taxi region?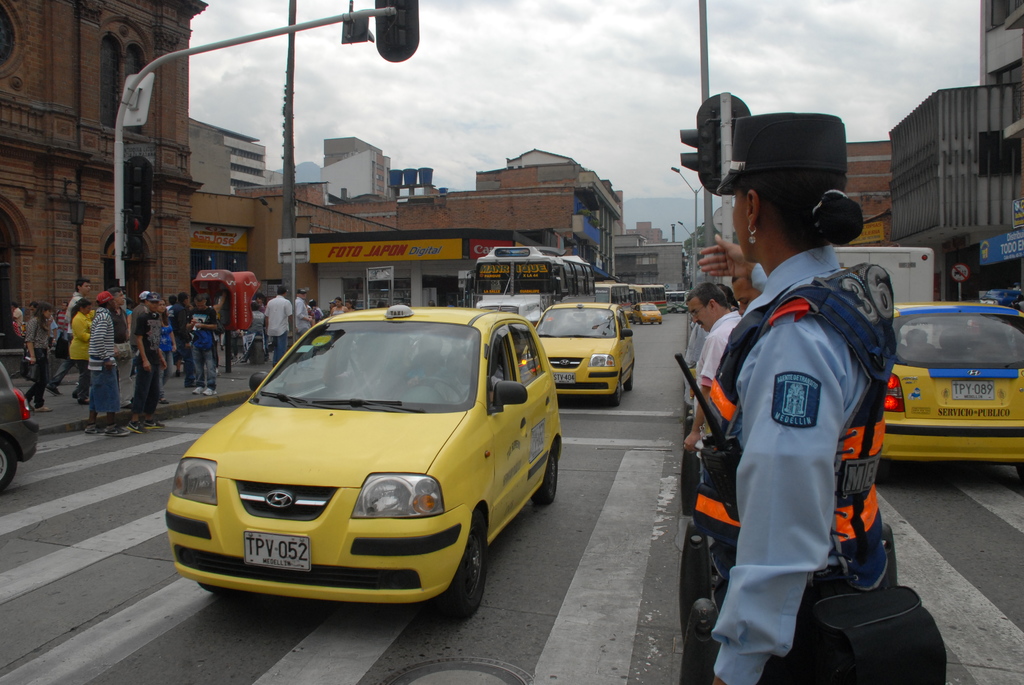
(left=167, top=292, right=566, bottom=628)
